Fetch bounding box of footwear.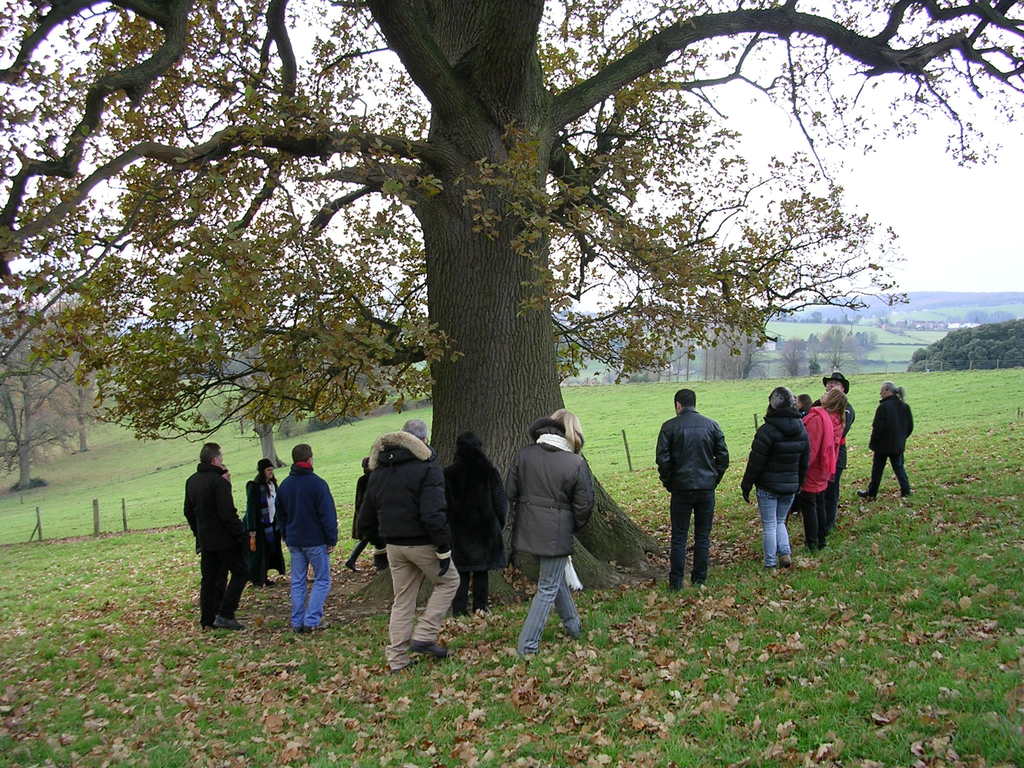
Bbox: [756,557,774,575].
